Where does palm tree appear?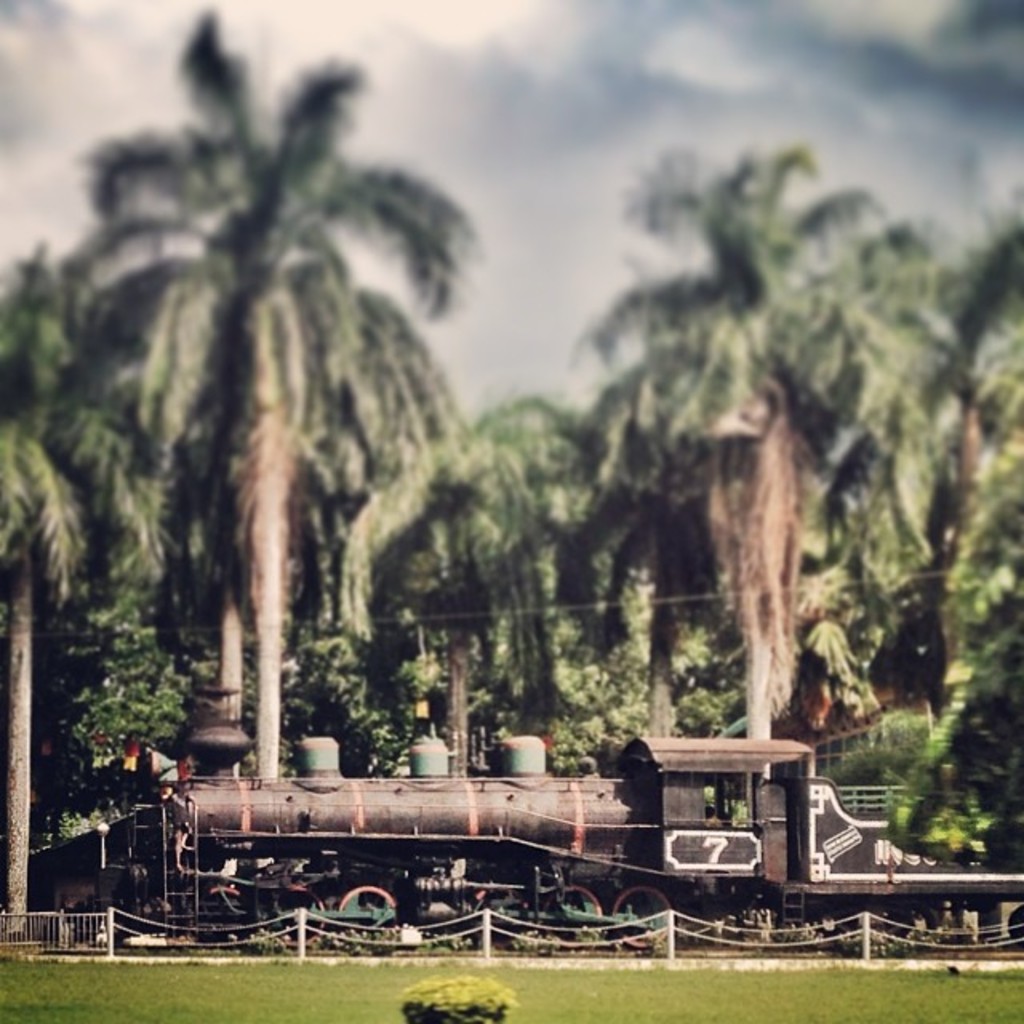
Appears at BBox(582, 141, 970, 798).
